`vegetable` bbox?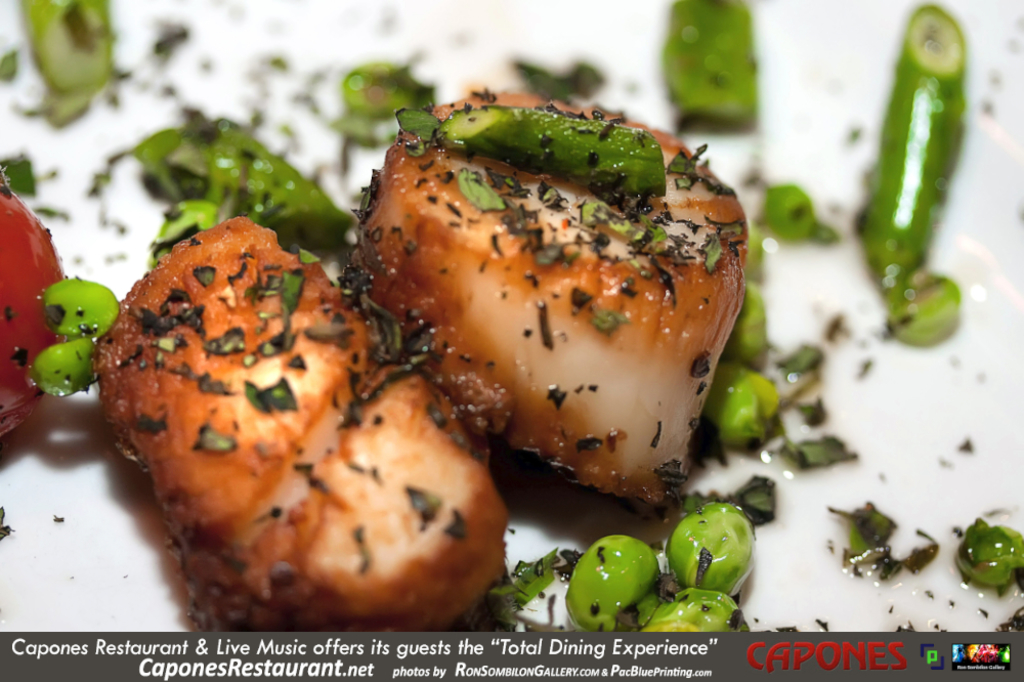
[20,0,115,120]
